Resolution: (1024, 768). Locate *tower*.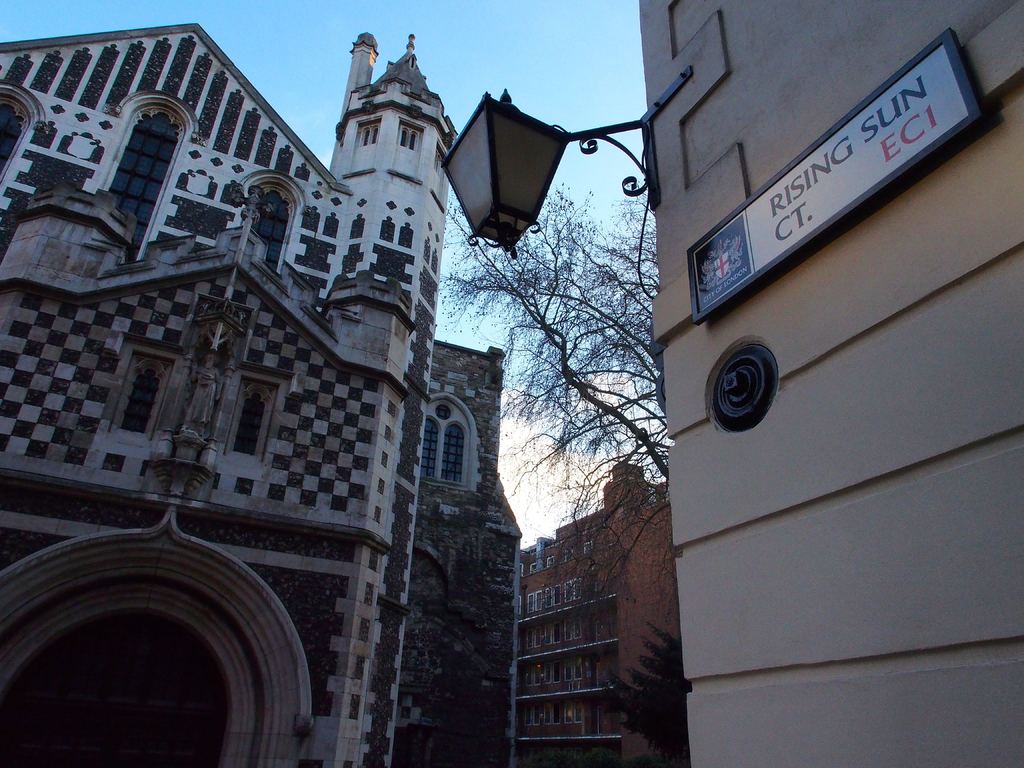
[0, 12, 509, 767].
